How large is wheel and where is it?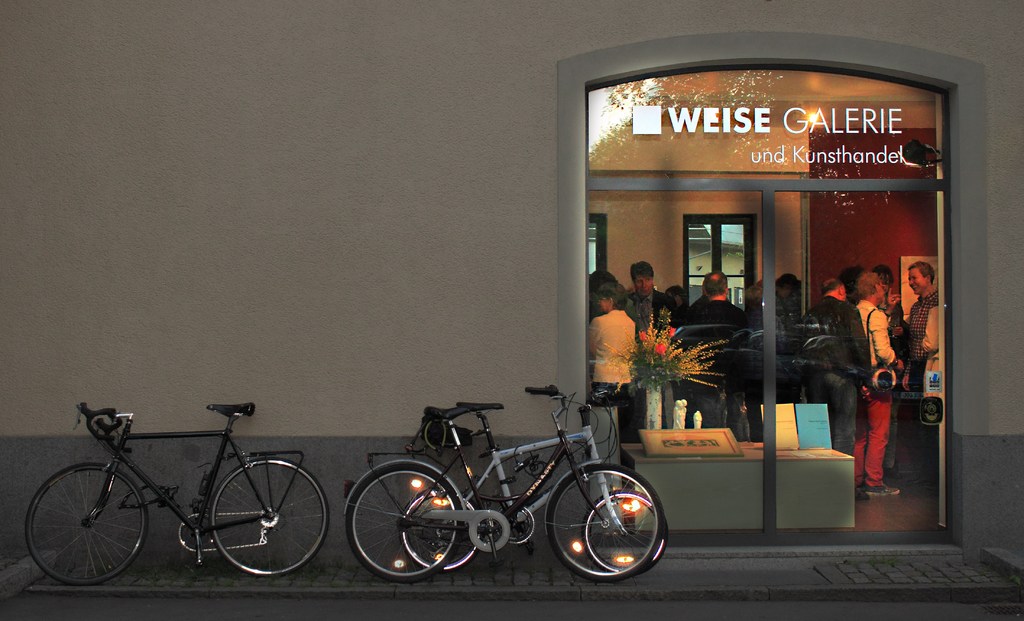
Bounding box: region(209, 459, 326, 573).
